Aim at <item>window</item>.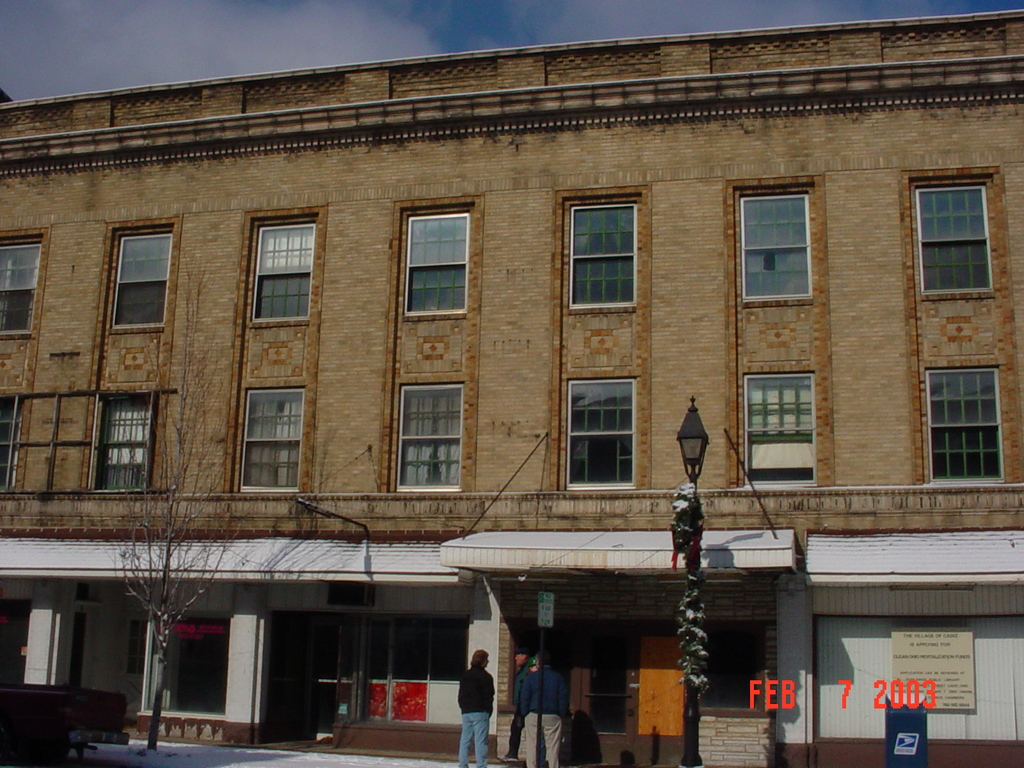
Aimed at 90:383:159:497.
